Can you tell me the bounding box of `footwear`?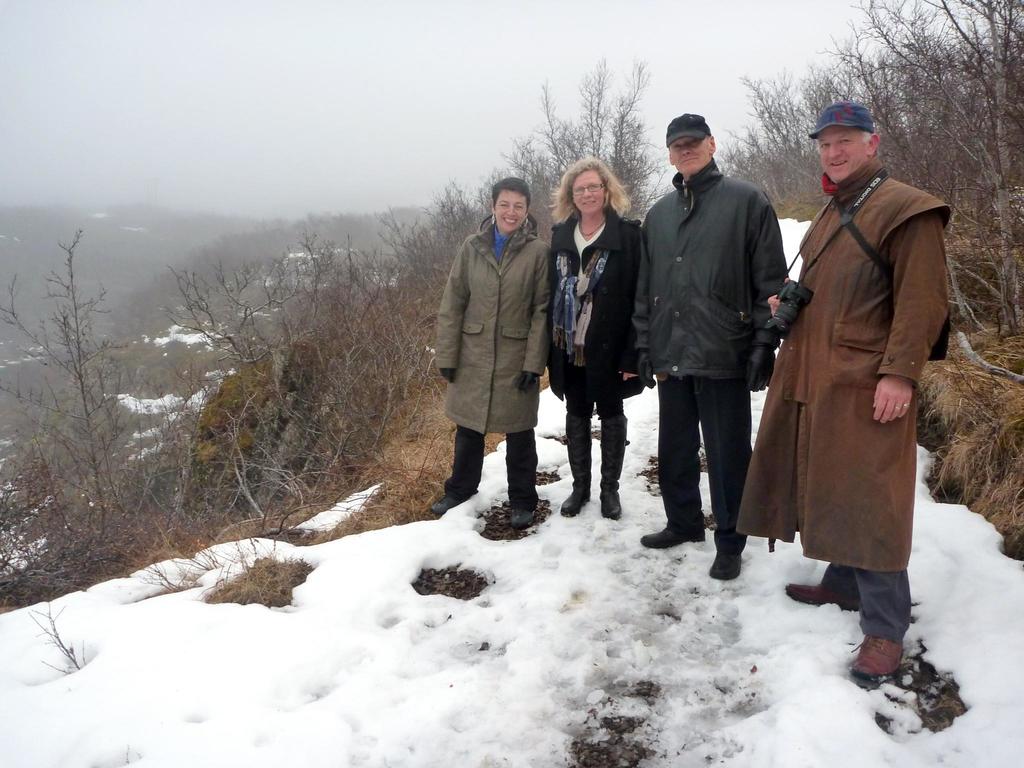
[787, 576, 863, 609].
